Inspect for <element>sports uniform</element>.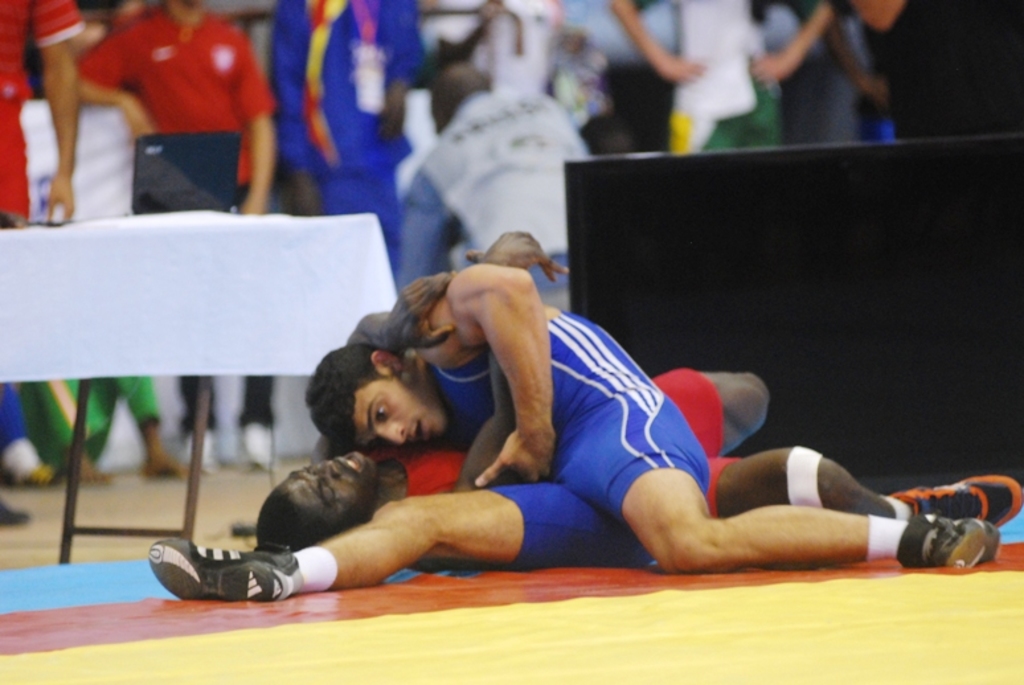
Inspection: detection(372, 369, 1016, 526).
